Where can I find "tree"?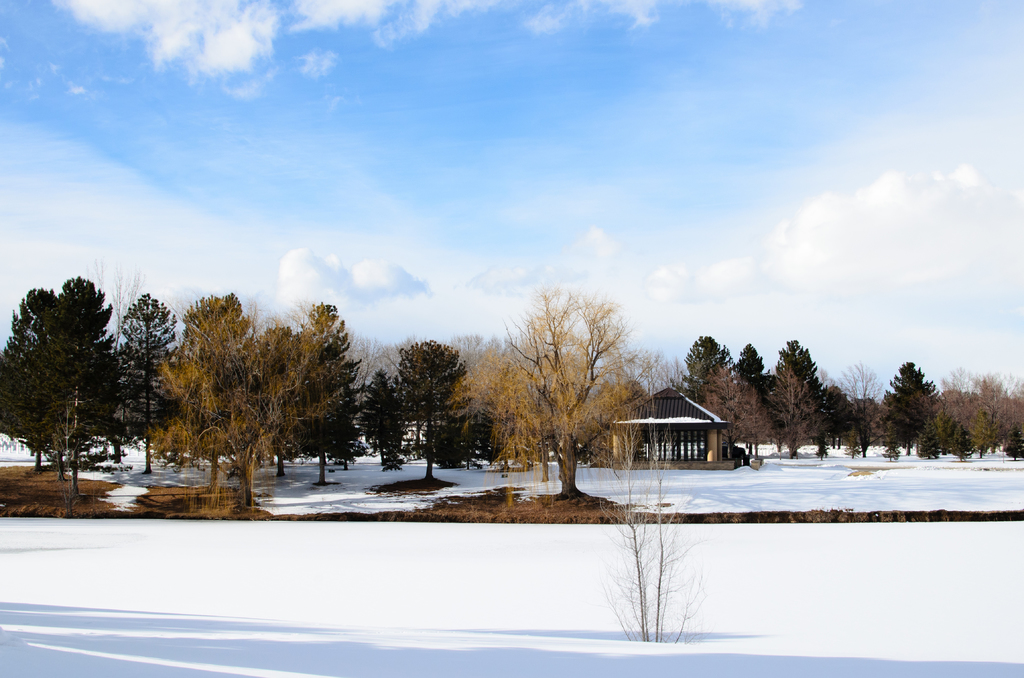
You can find it at box(854, 350, 876, 463).
